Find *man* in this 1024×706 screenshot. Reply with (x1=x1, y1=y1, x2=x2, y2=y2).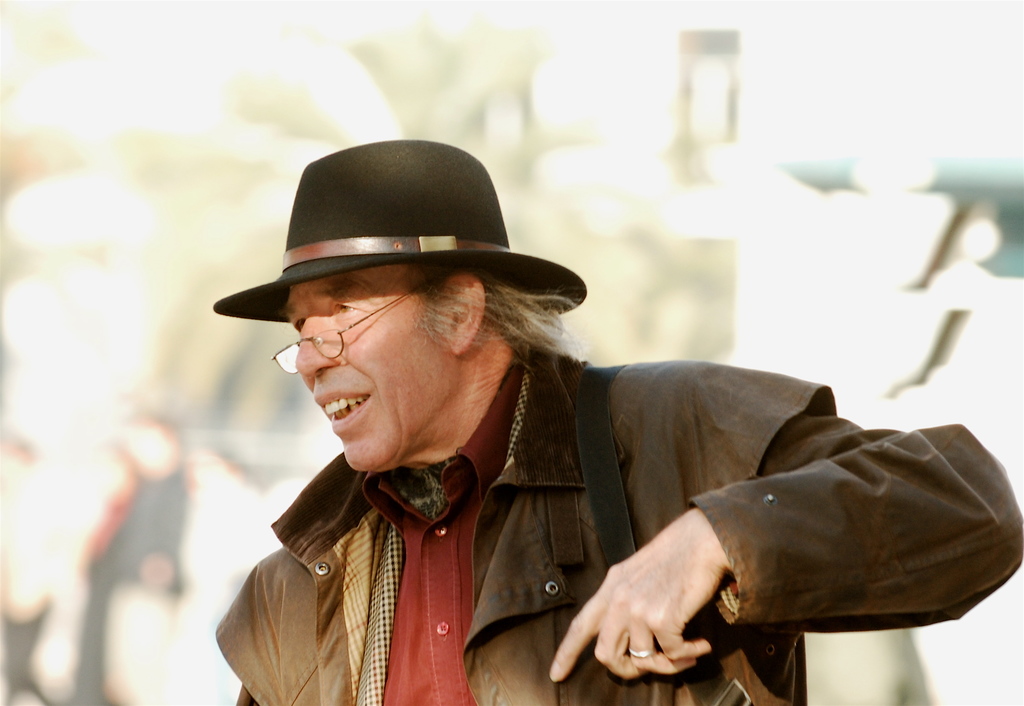
(x1=185, y1=158, x2=979, y2=704).
